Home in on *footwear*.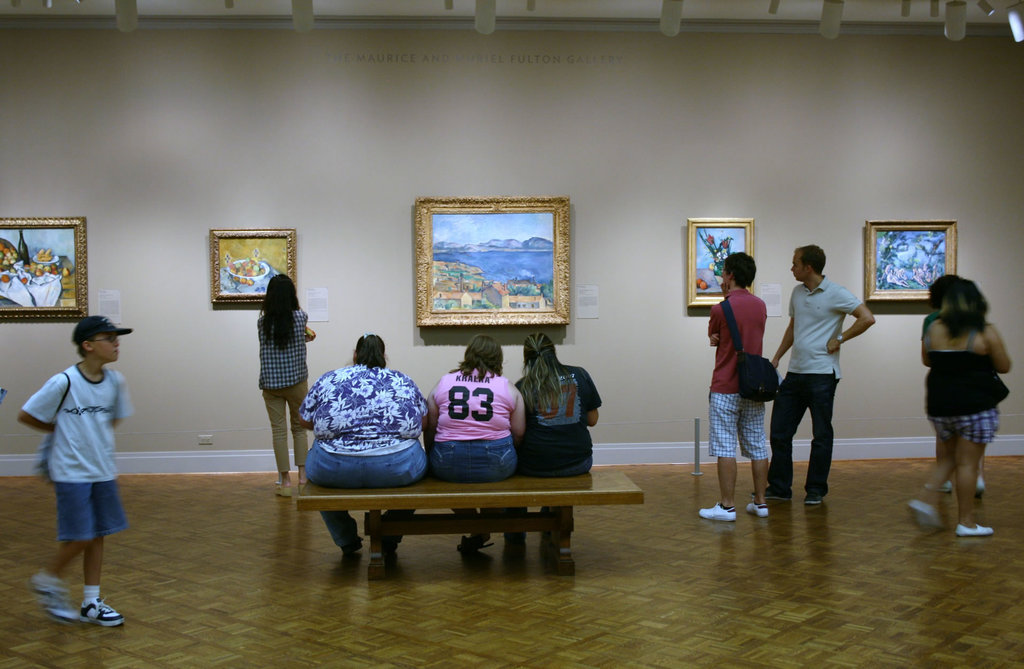
Homed in at bbox=[33, 576, 76, 622].
